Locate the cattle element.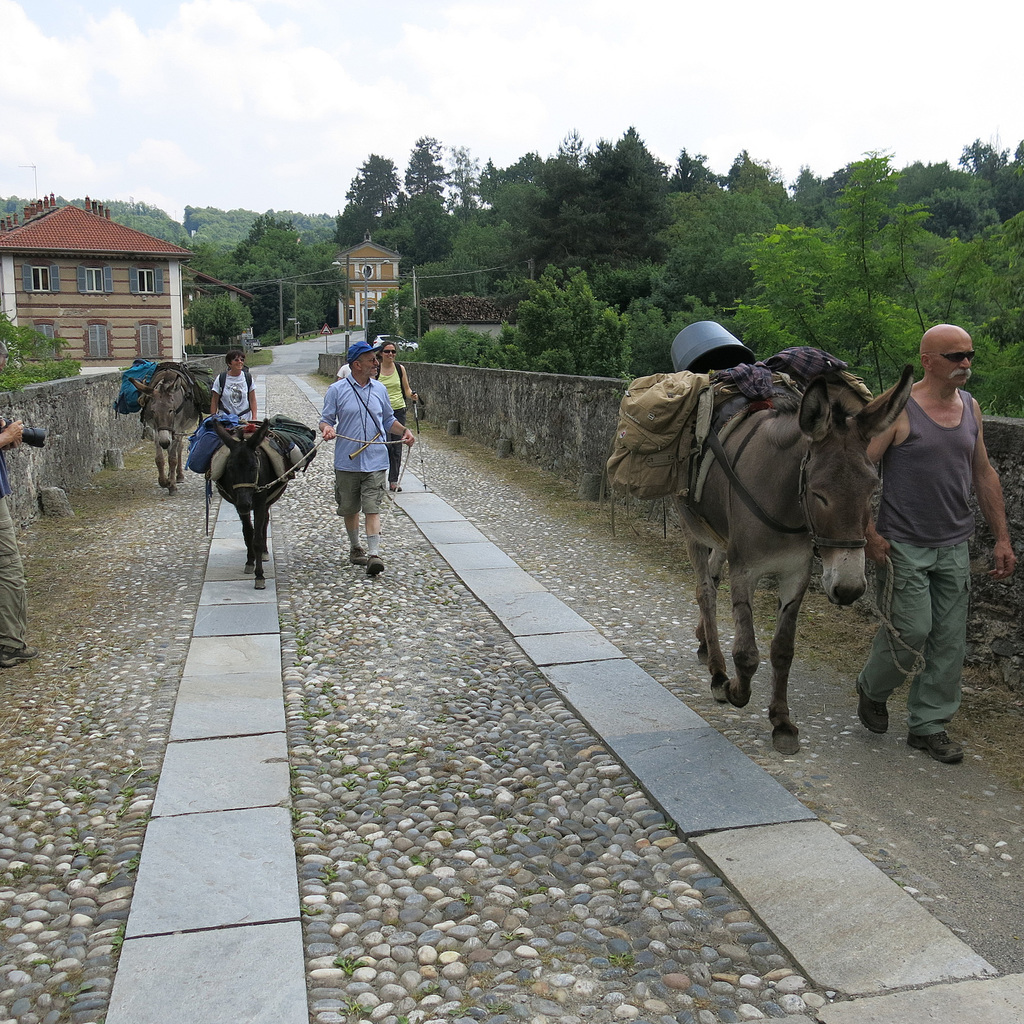
Element bbox: {"x1": 132, "y1": 364, "x2": 200, "y2": 495}.
